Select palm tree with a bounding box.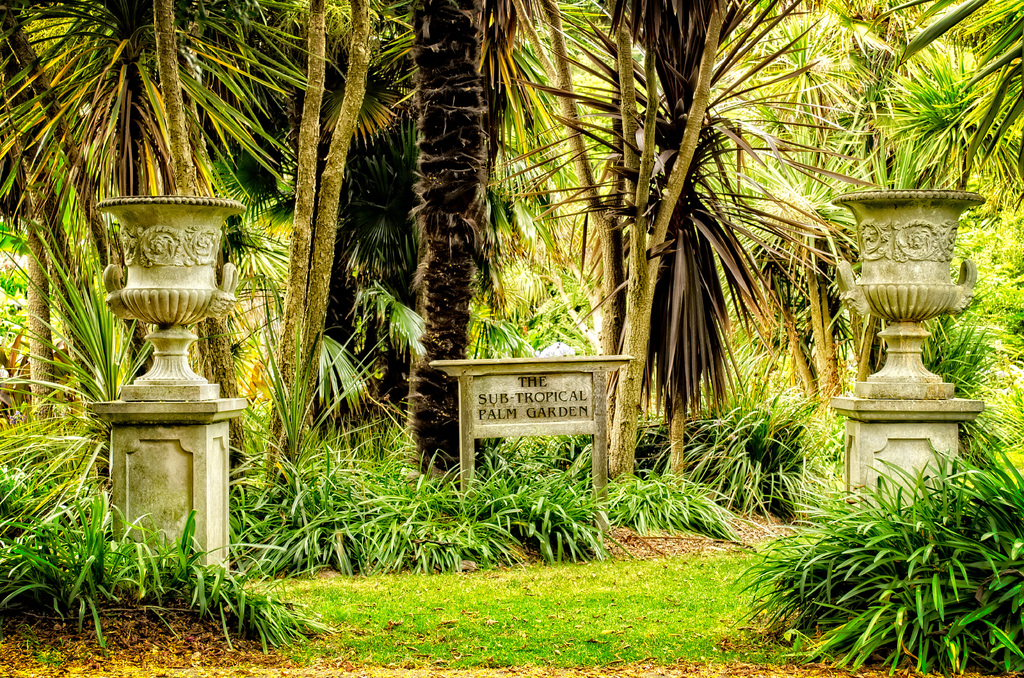
x1=253 y1=187 x2=318 y2=421.
